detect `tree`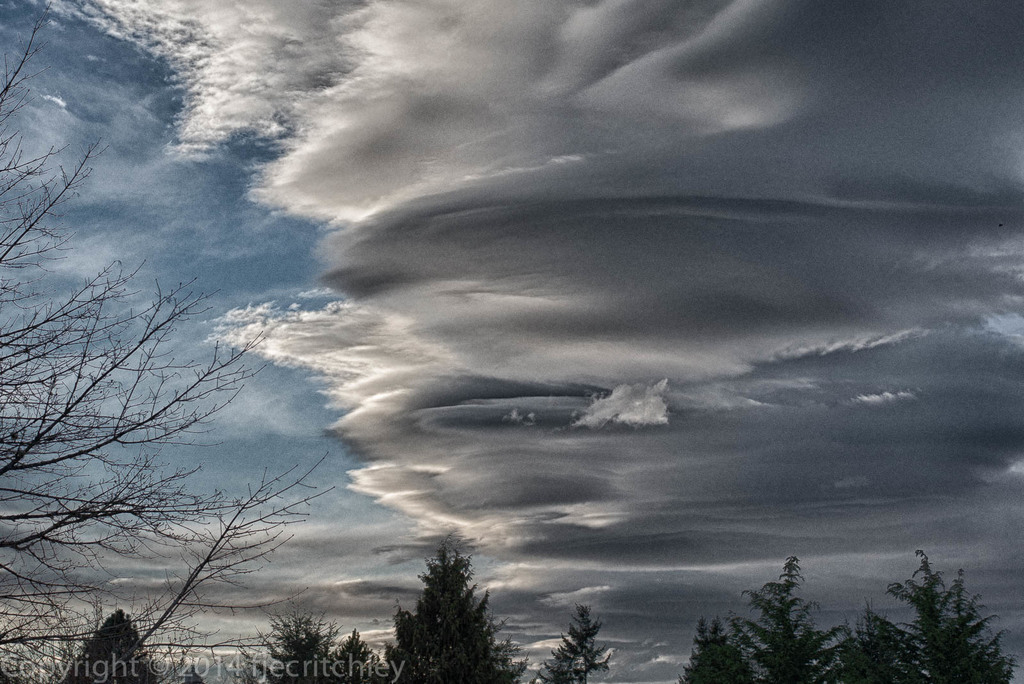
336/630/396/681
